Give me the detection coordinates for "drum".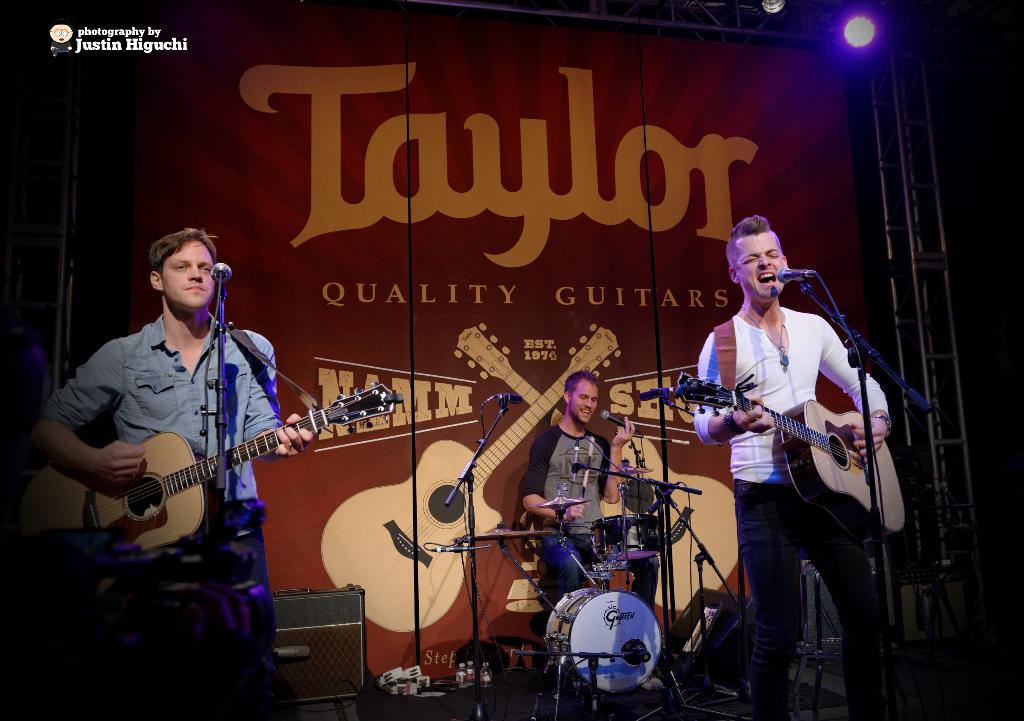
<bbox>589, 513, 666, 570</bbox>.
